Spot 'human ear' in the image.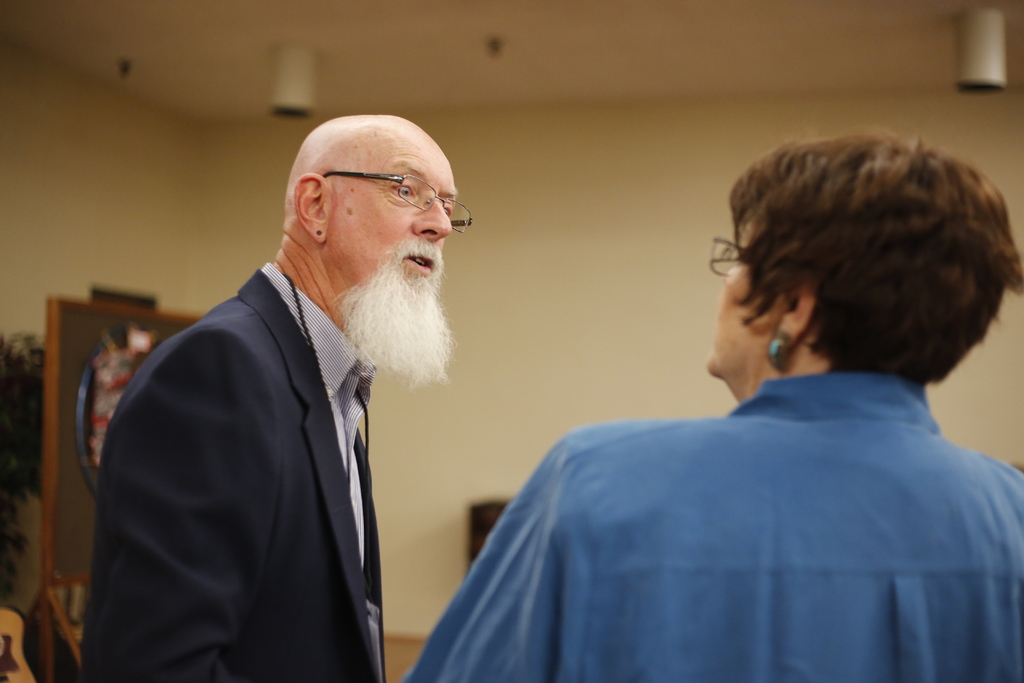
'human ear' found at (294, 171, 332, 244).
